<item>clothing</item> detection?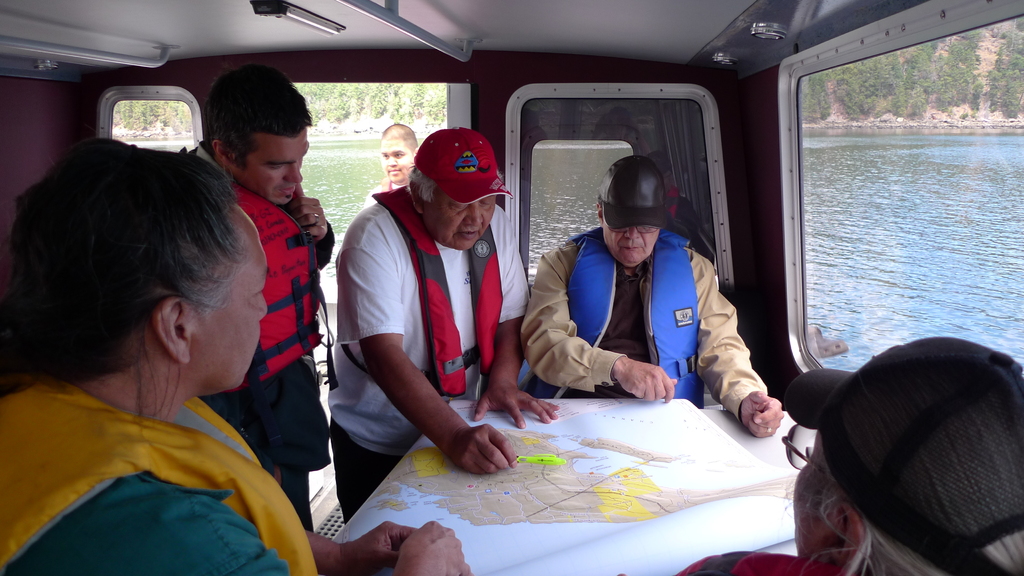
(541,191,723,414)
